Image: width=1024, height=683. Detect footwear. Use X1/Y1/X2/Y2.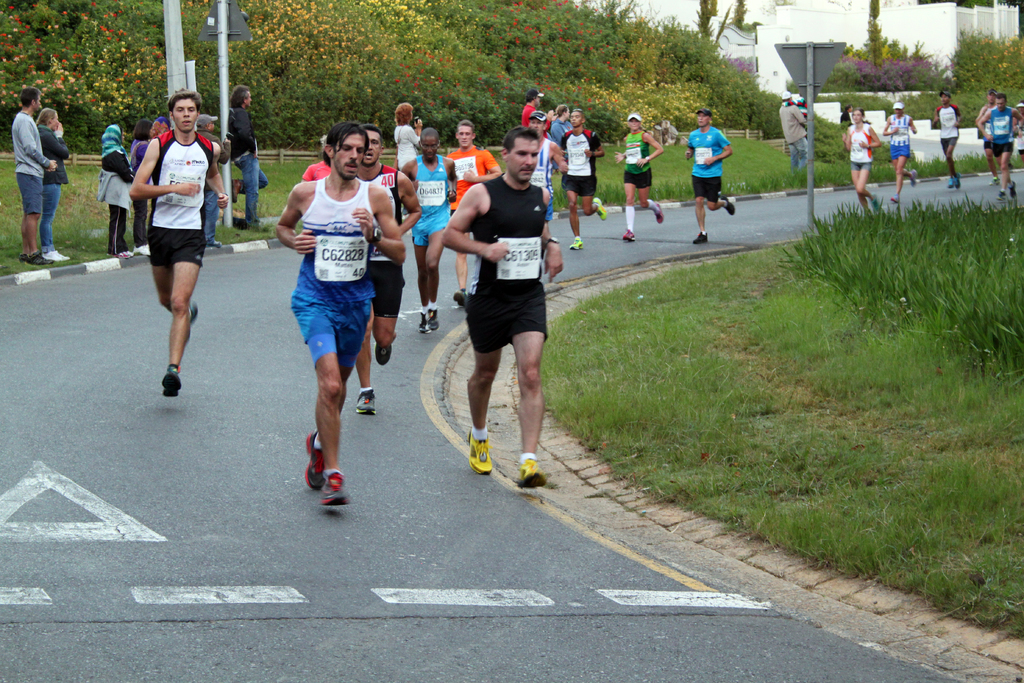
724/193/735/218.
